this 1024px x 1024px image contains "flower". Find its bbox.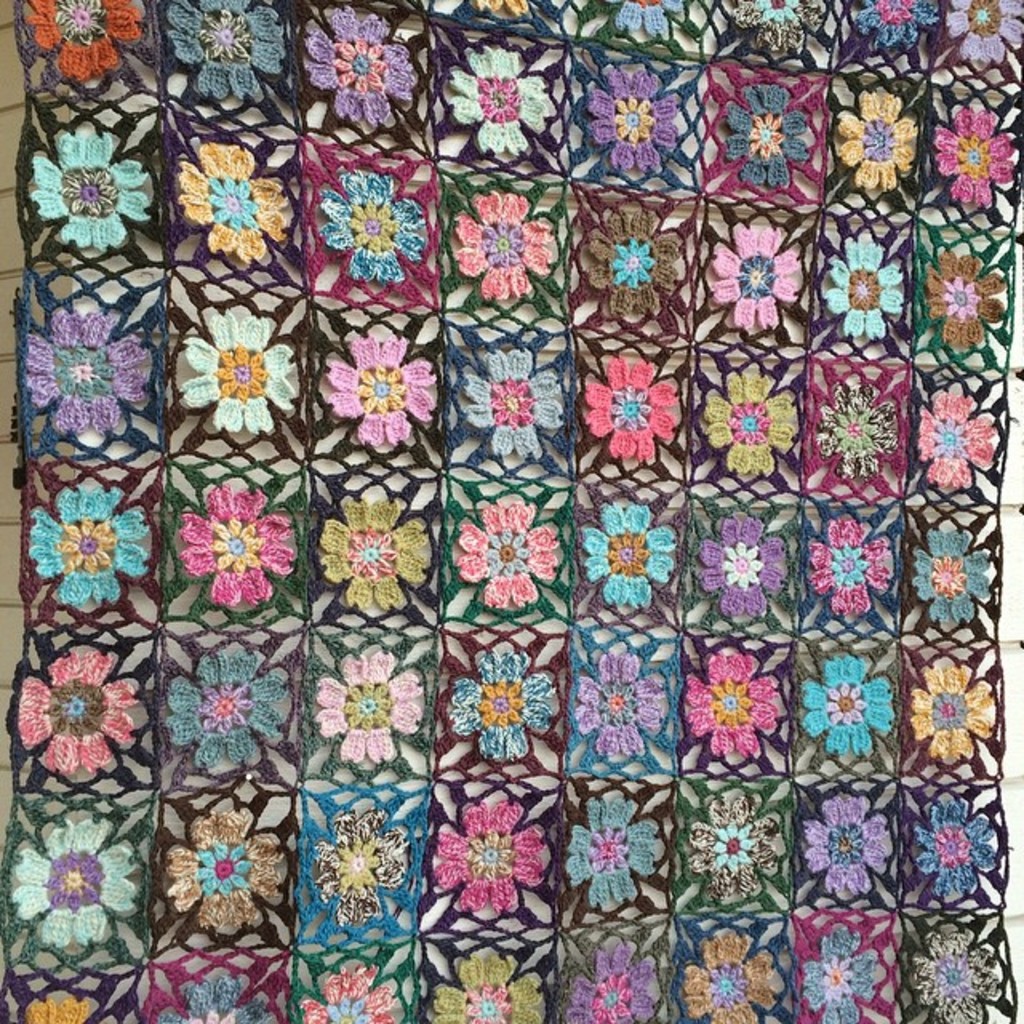
locate(790, 789, 886, 902).
